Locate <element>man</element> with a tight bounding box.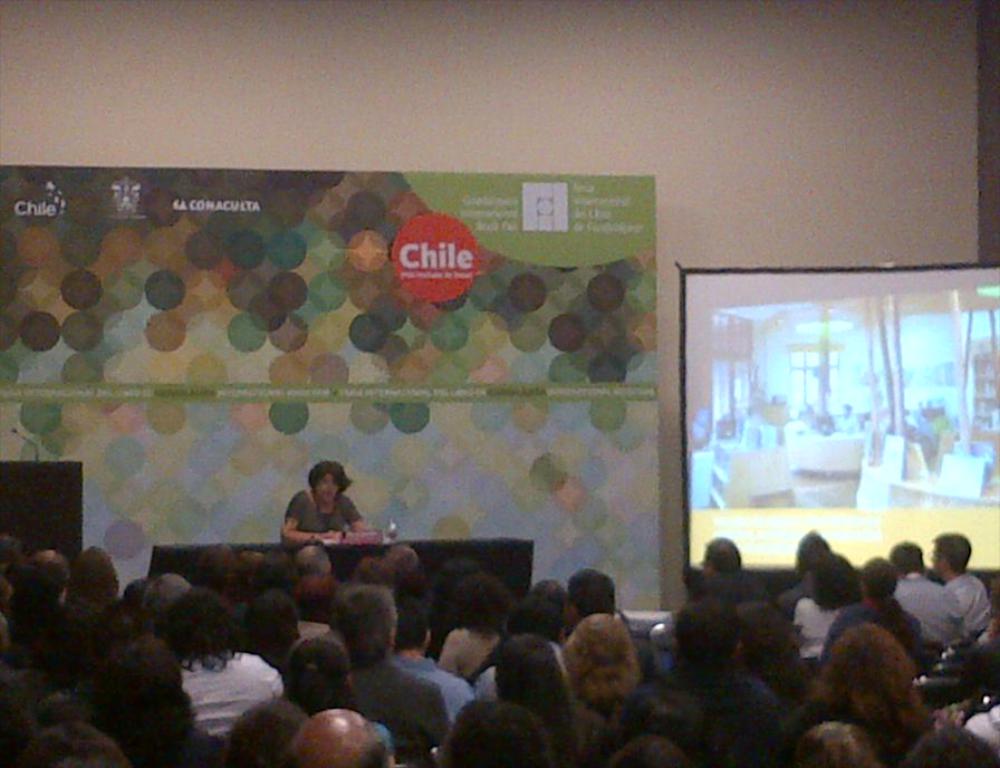
(21, 548, 73, 616).
